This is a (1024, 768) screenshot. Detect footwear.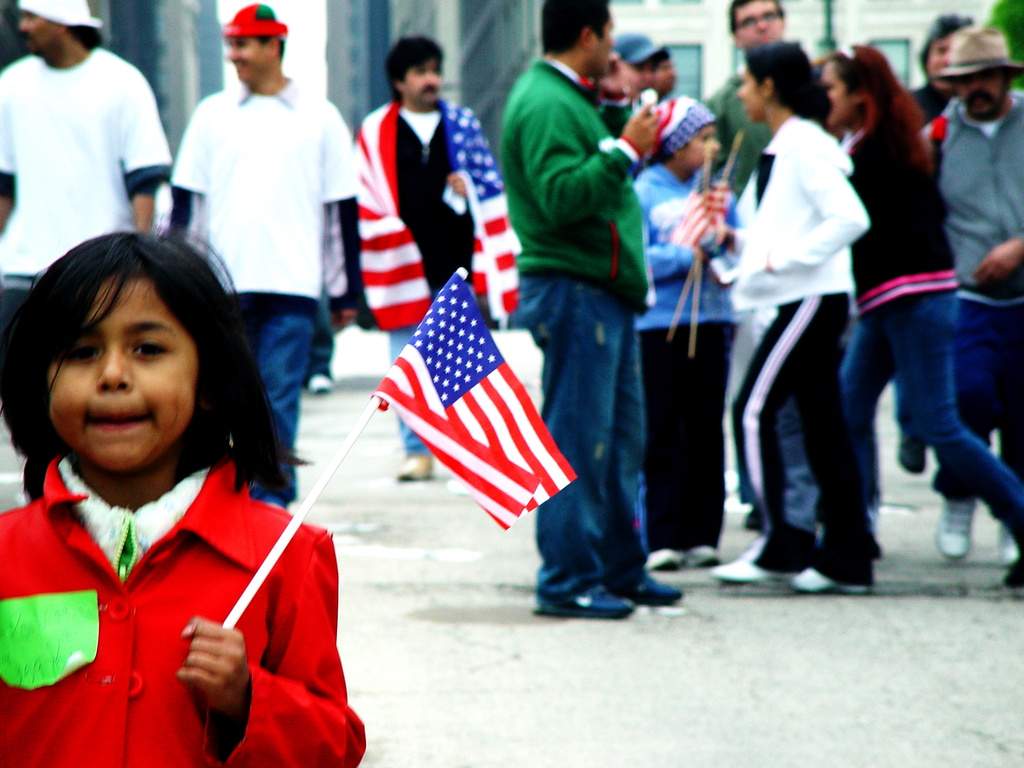
box(397, 454, 434, 483).
